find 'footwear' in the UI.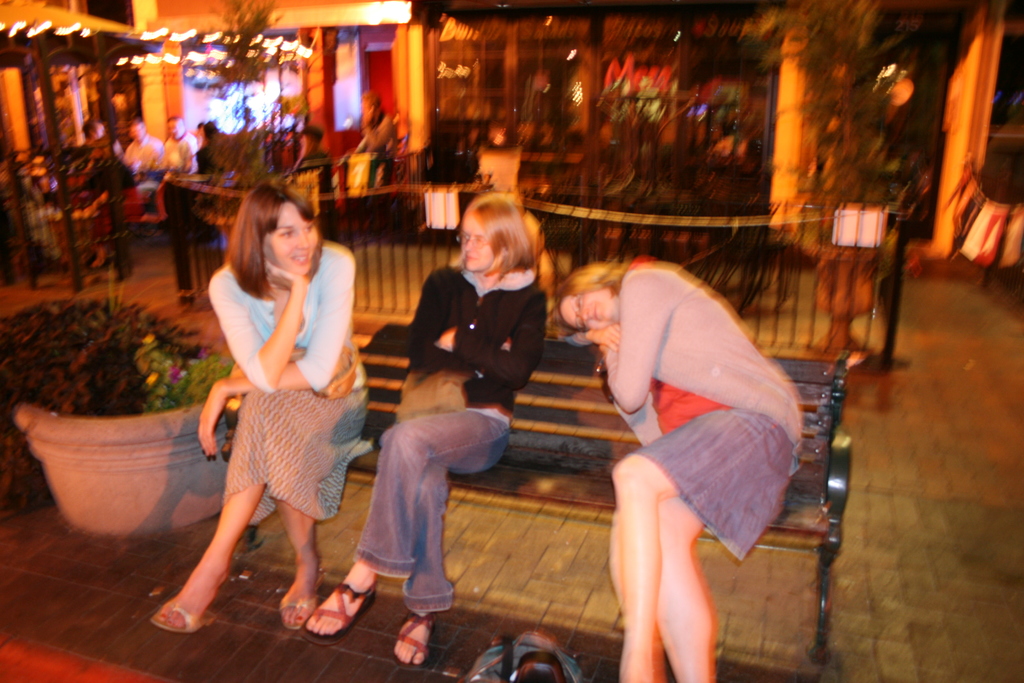
UI element at <box>299,575,377,648</box>.
